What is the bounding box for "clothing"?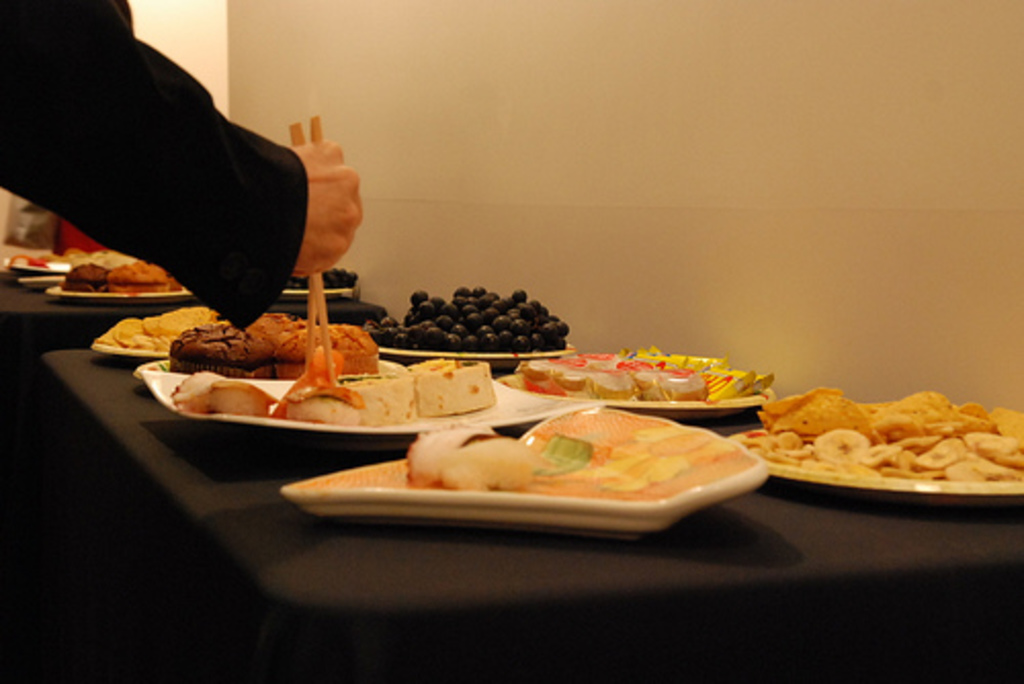
detection(0, 0, 311, 334).
